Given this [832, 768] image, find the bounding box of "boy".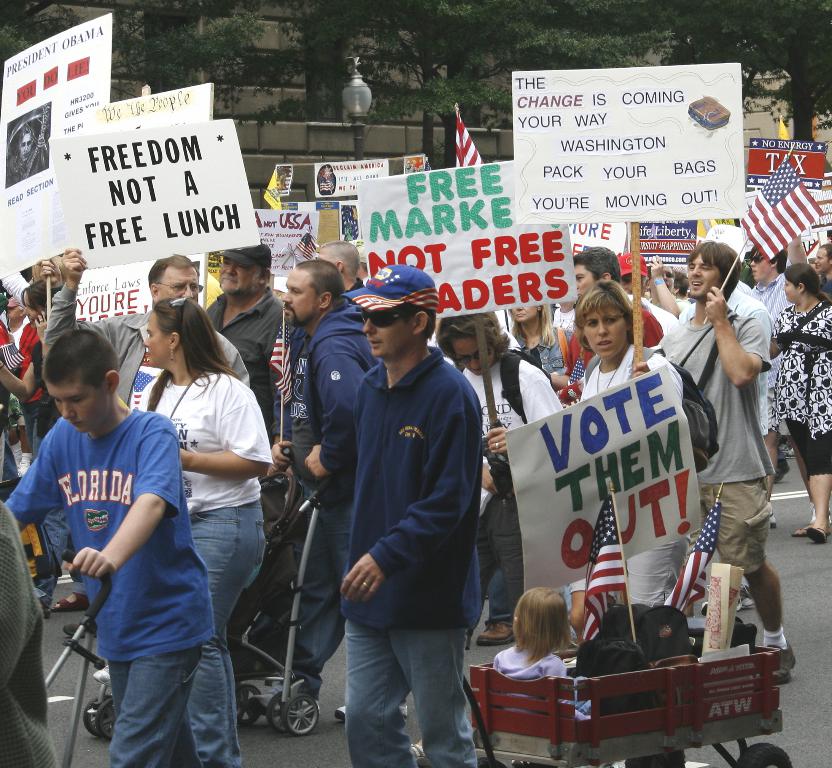
(left=0, top=335, right=214, bottom=767).
